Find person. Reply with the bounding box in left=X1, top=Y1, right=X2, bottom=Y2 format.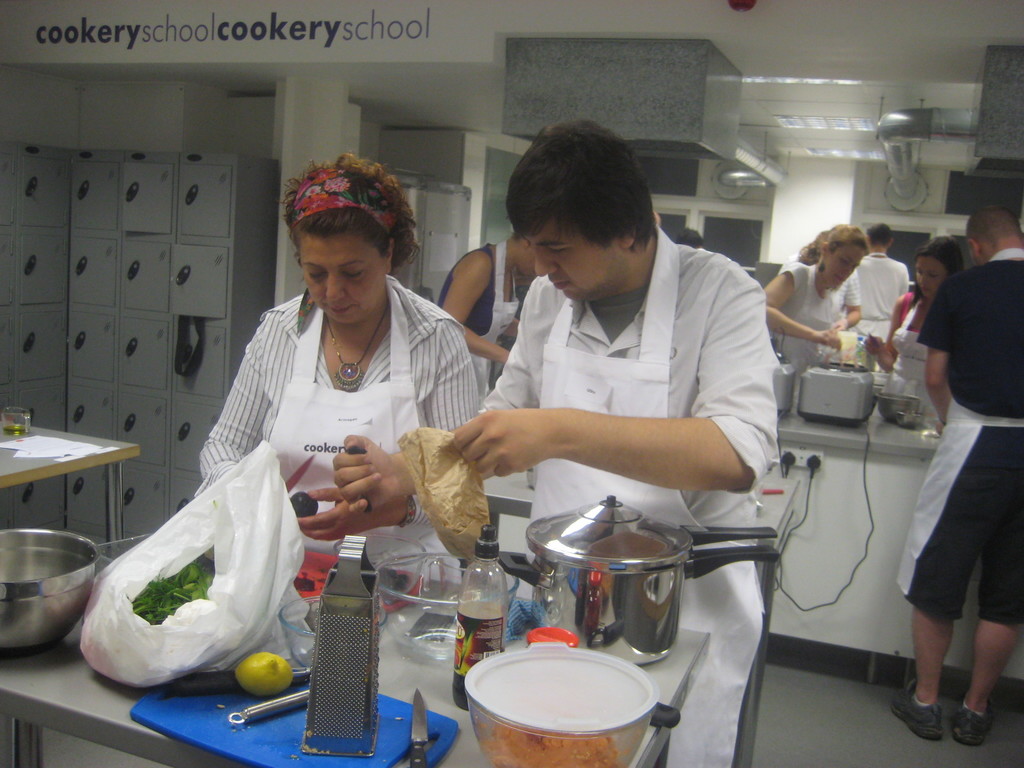
left=196, top=150, right=483, bottom=587.
